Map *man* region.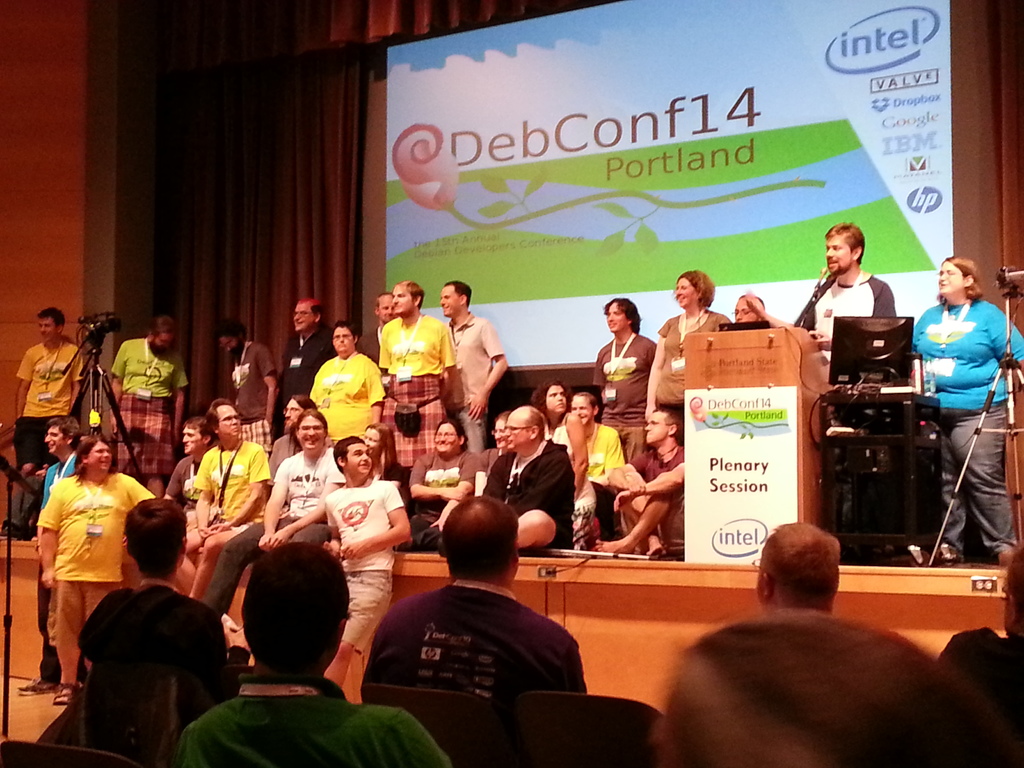
Mapped to crop(268, 390, 317, 467).
